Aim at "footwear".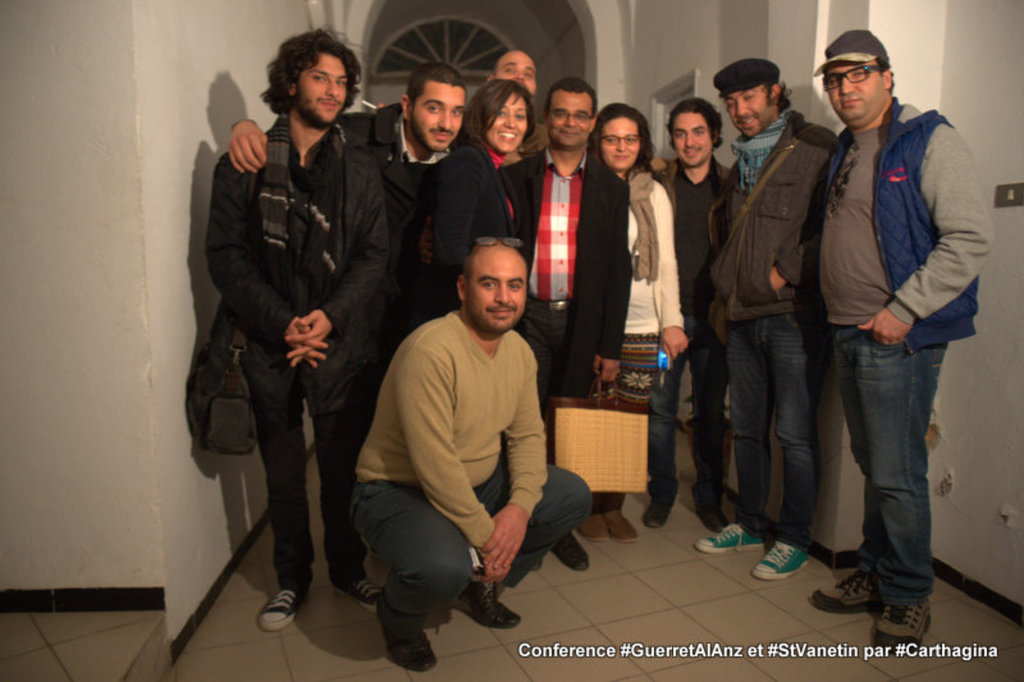
Aimed at region(873, 600, 932, 646).
